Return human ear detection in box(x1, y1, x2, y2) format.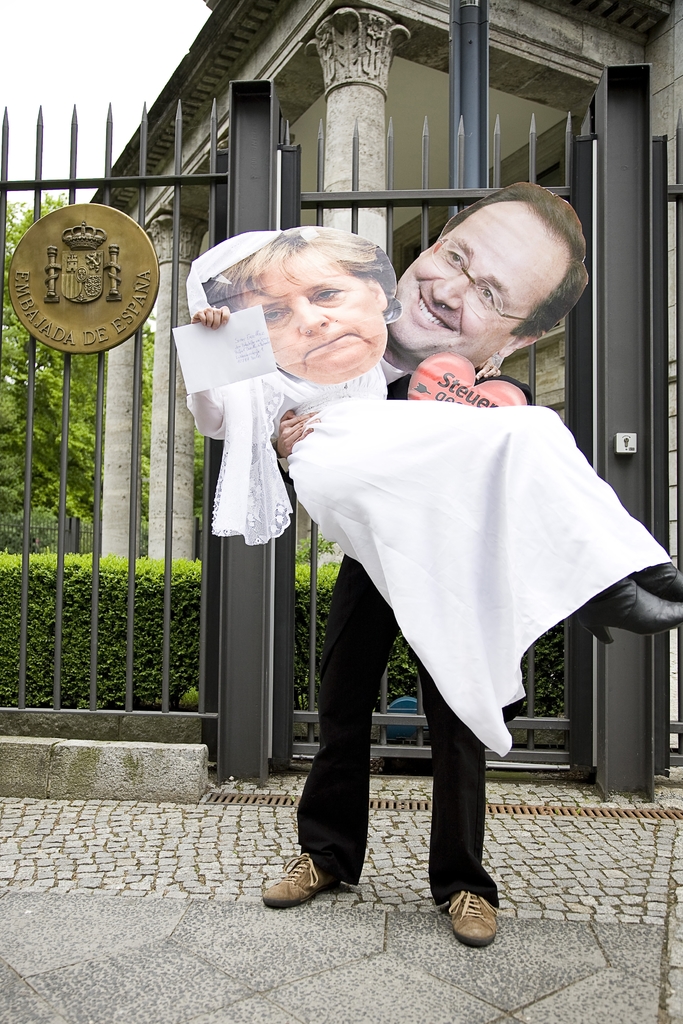
box(365, 275, 390, 309).
